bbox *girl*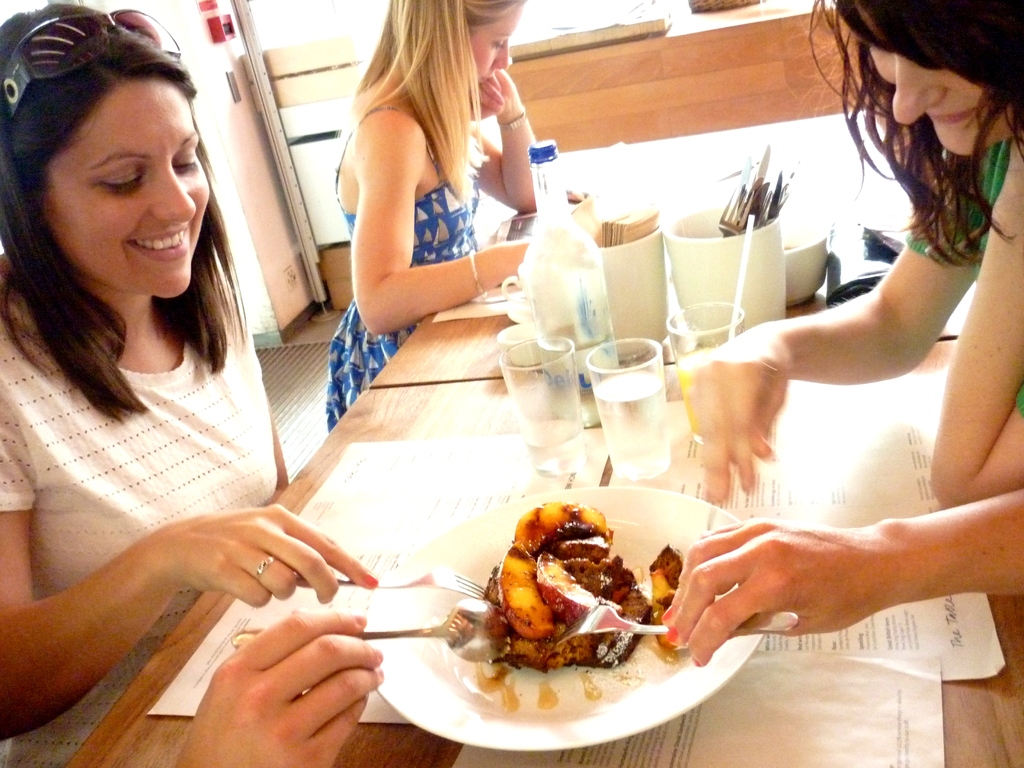
BBox(328, 0, 540, 433)
